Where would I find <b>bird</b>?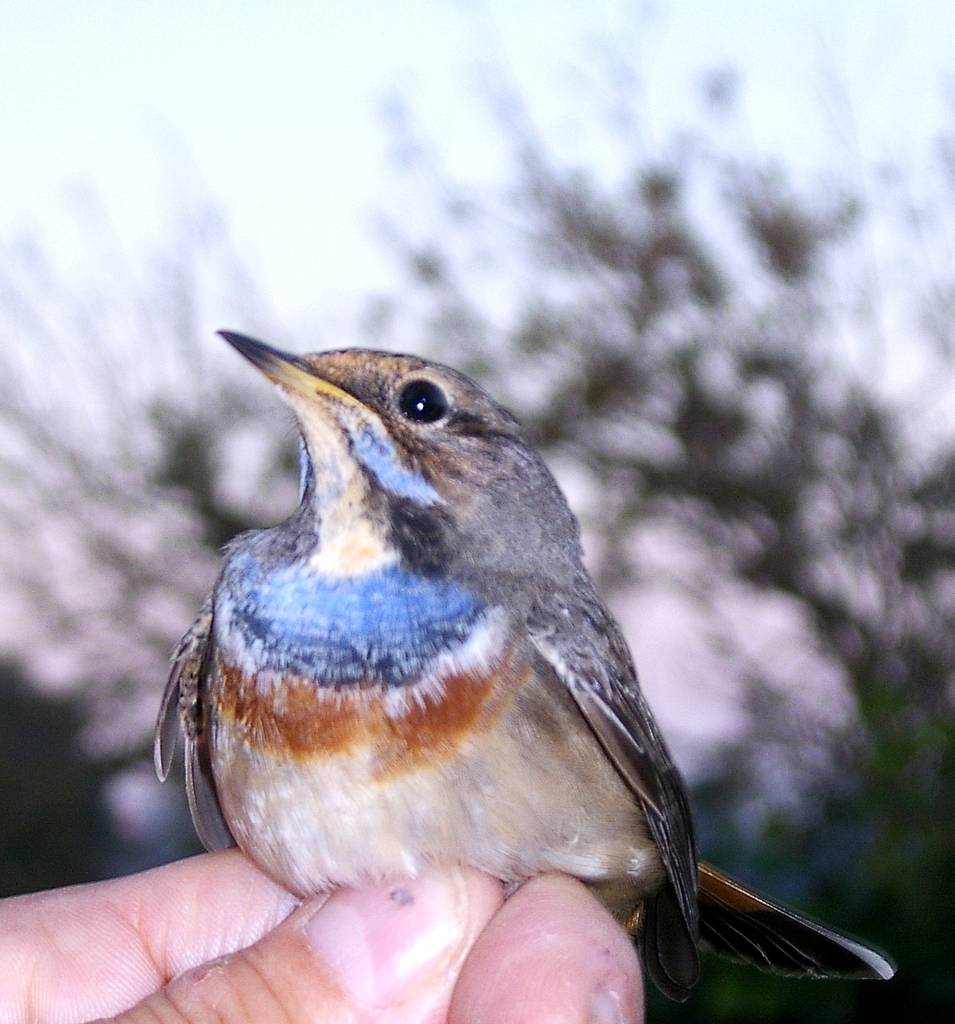
At {"left": 90, "top": 348, "right": 825, "bottom": 944}.
